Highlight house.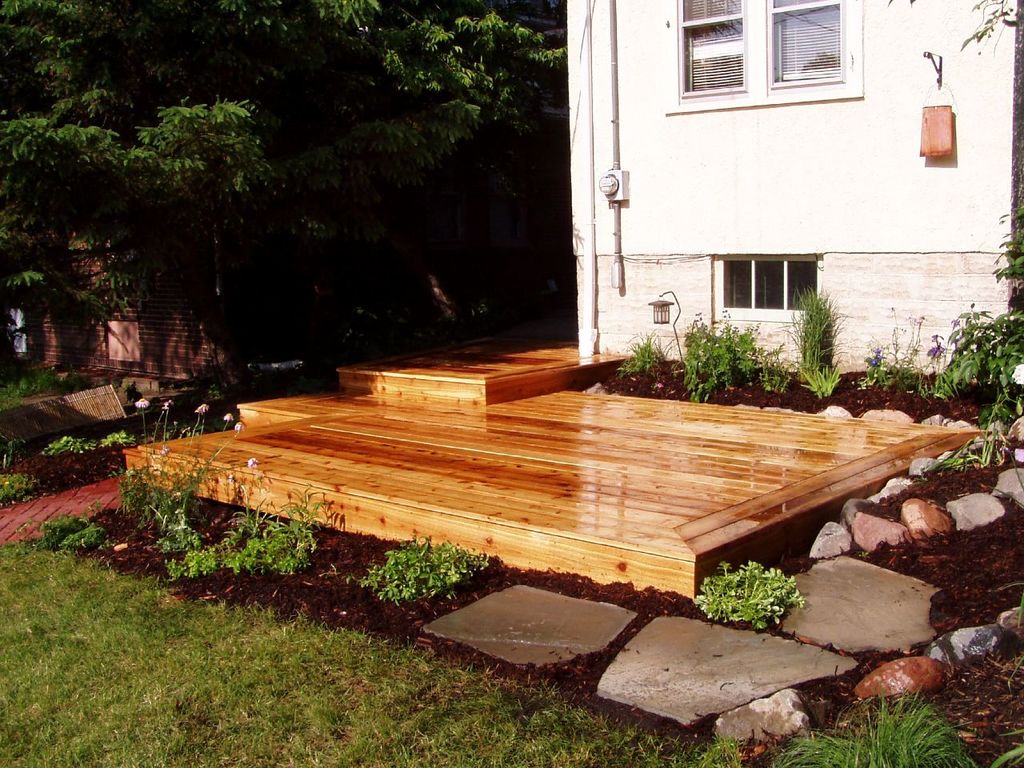
Highlighted region: 564:0:1023:394.
